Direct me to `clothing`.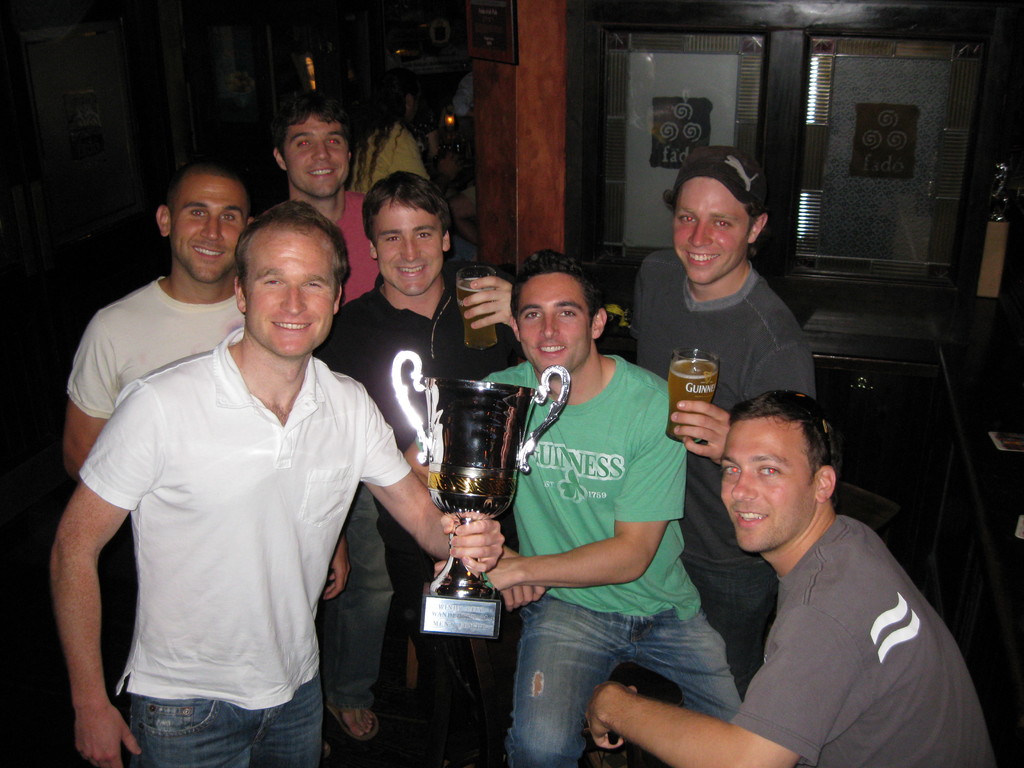
Direction: [70, 271, 248, 420].
